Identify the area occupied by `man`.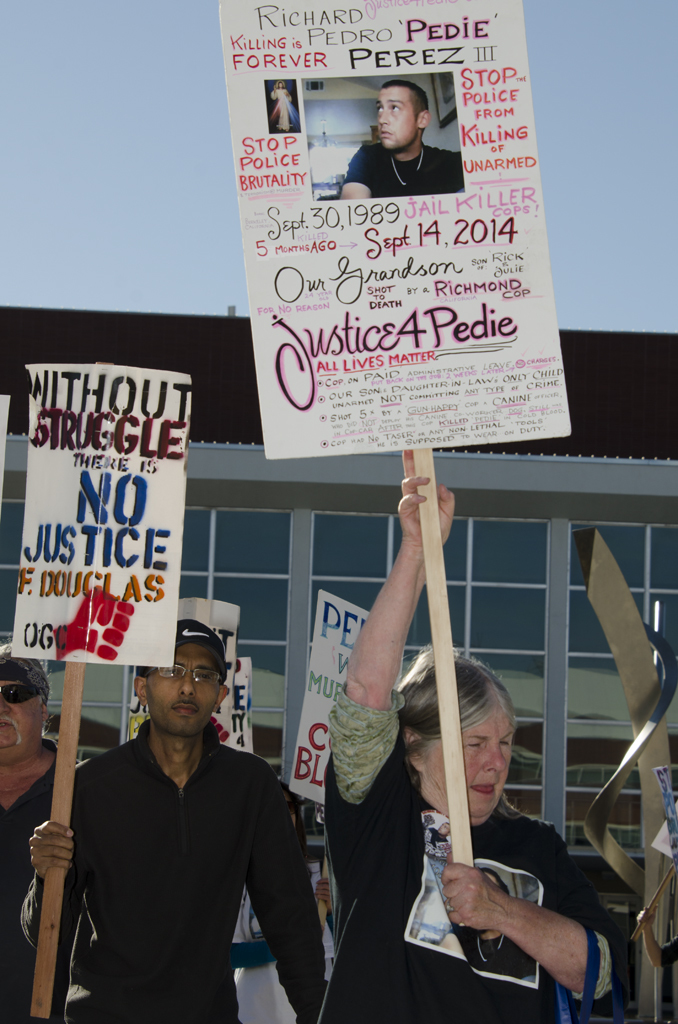
Area: rect(55, 638, 329, 1022).
